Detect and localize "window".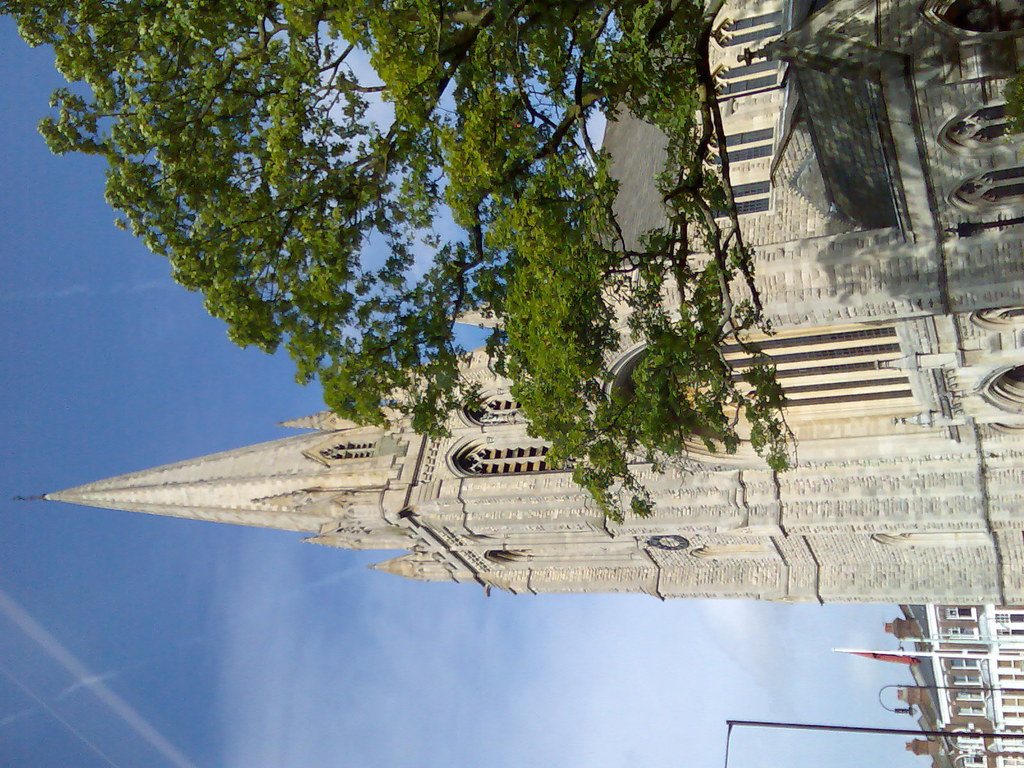
Localized at crop(709, 125, 772, 148).
